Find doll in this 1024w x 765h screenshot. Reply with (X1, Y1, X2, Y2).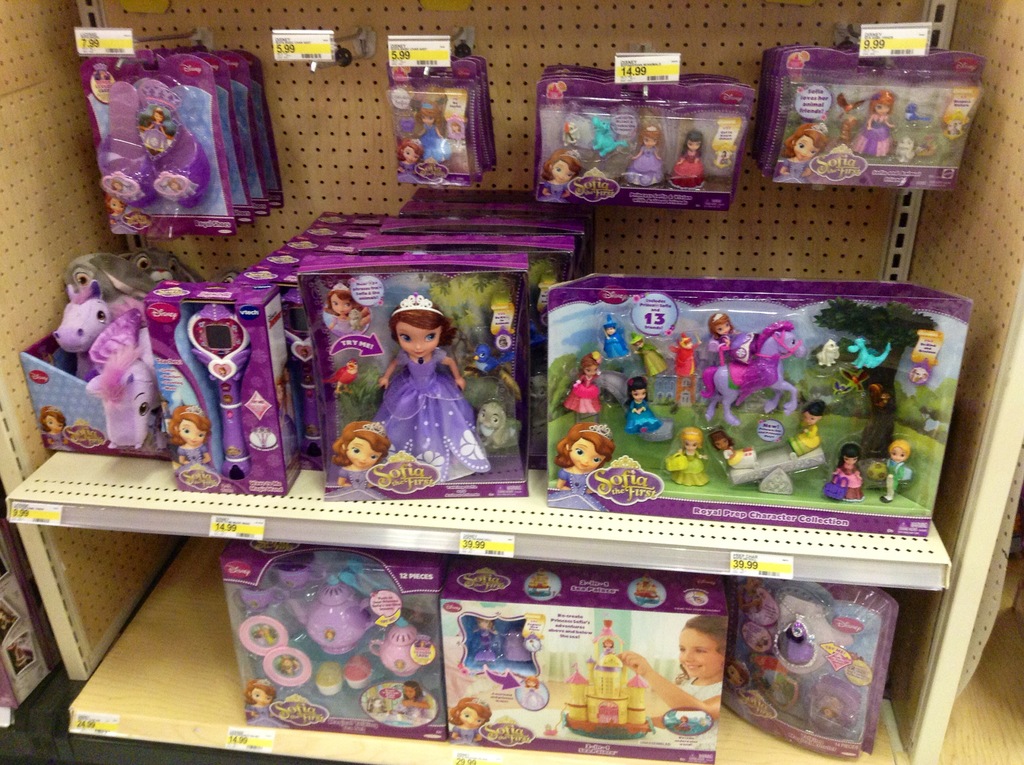
(671, 428, 708, 485).
